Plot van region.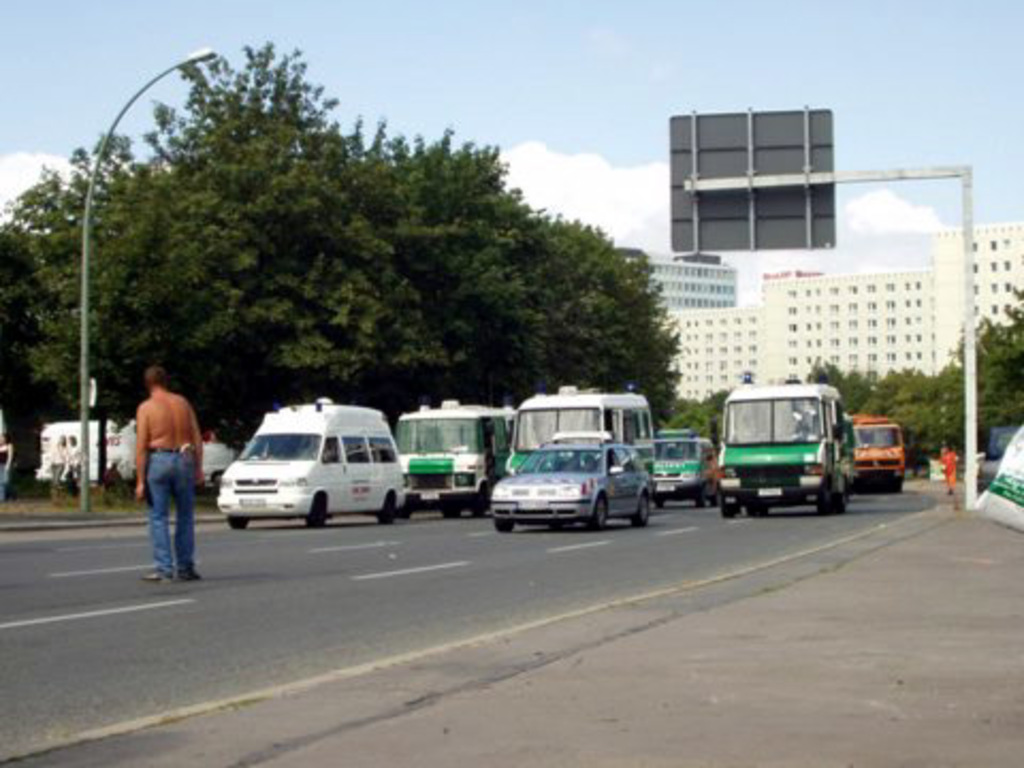
Plotted at <region>211, 397, 407, 527</region>.
